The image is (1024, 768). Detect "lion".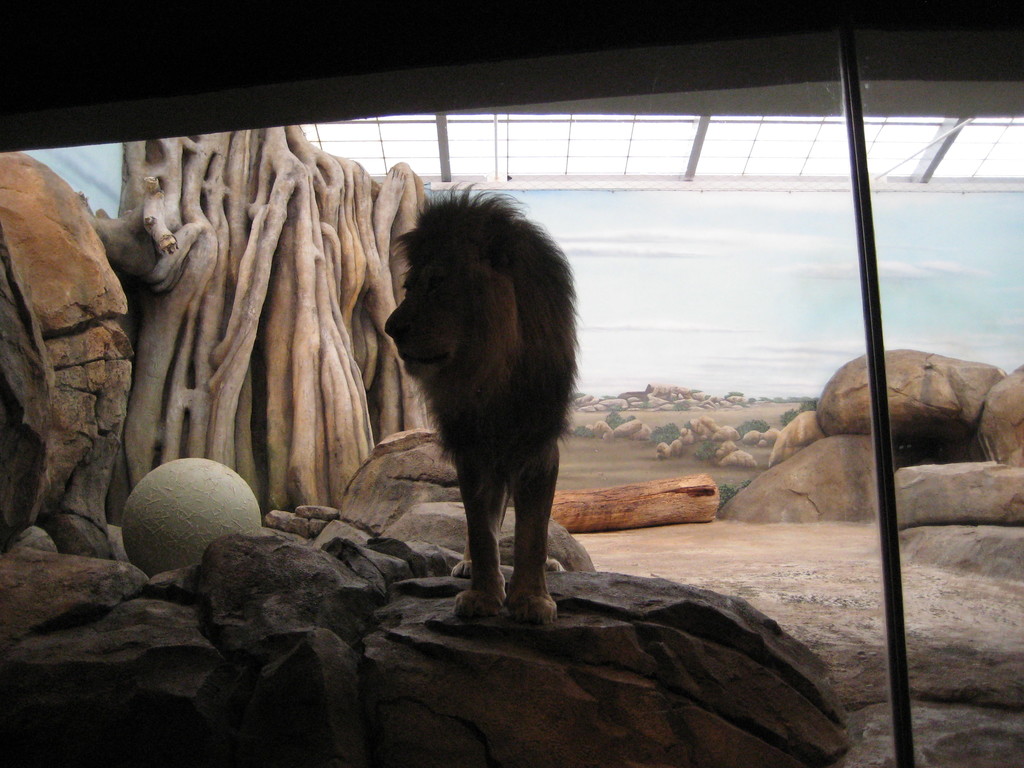
Detection: <region>381, 173, 581, 626</region>.
